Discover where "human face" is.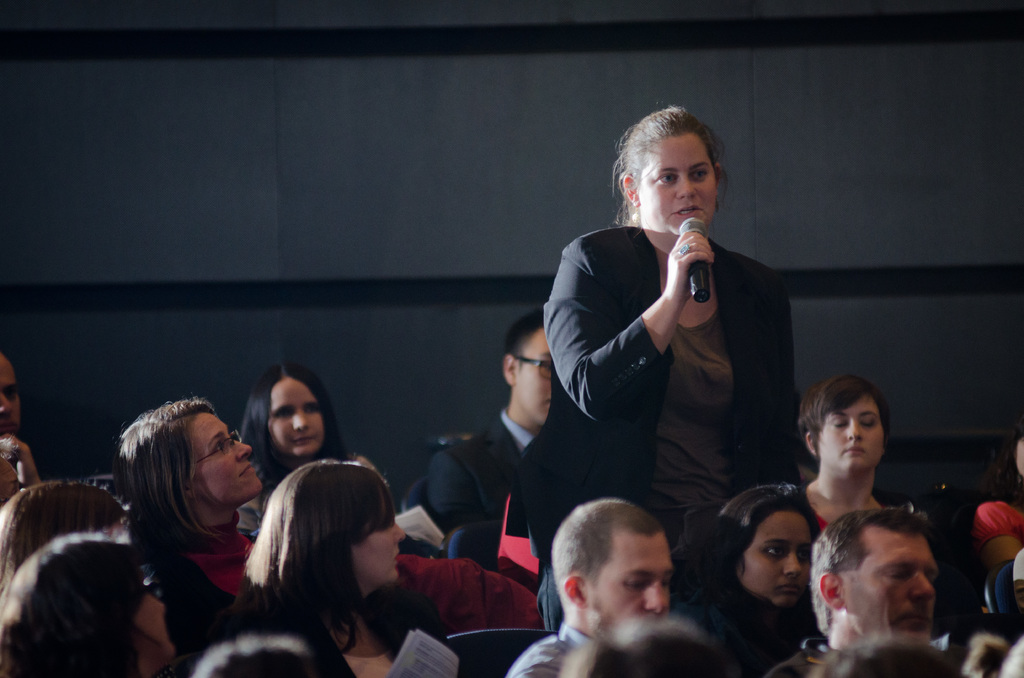
Discovered at detection(0, 457, 21, 508).
